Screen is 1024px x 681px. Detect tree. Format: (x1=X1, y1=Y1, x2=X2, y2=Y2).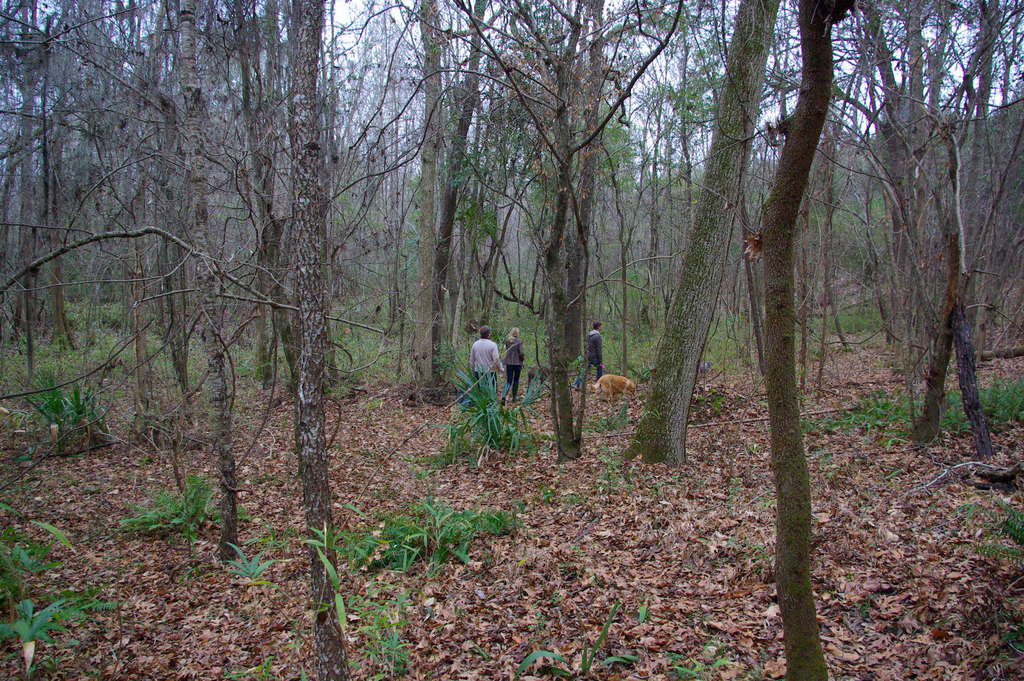
(x1=614, y1=0, x2=781, y2=450).
